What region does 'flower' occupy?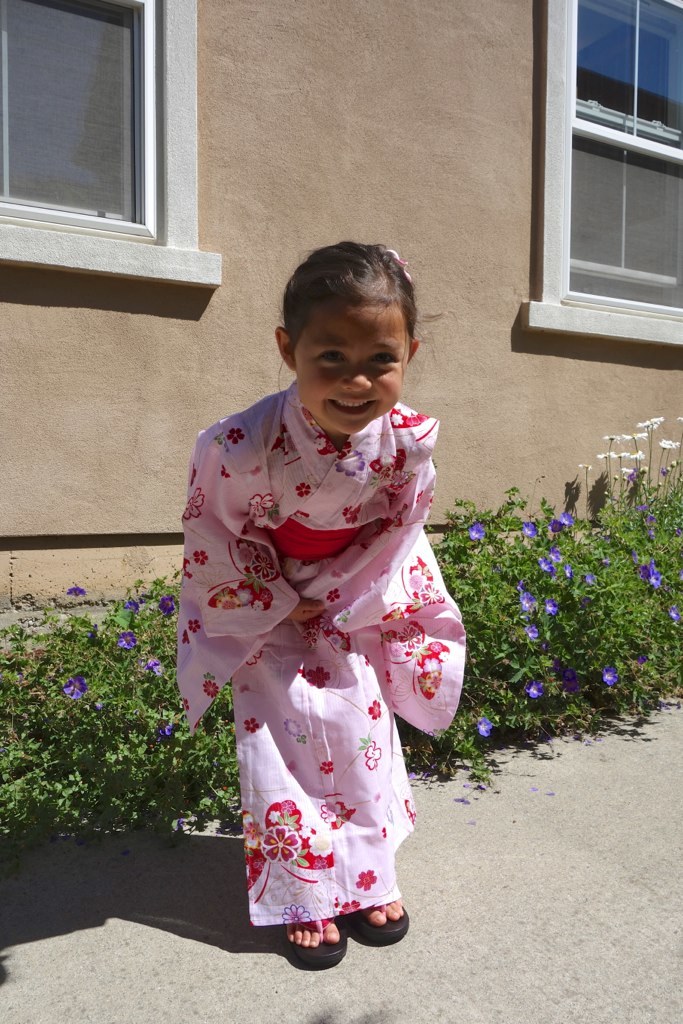
(520,586,534,615).
